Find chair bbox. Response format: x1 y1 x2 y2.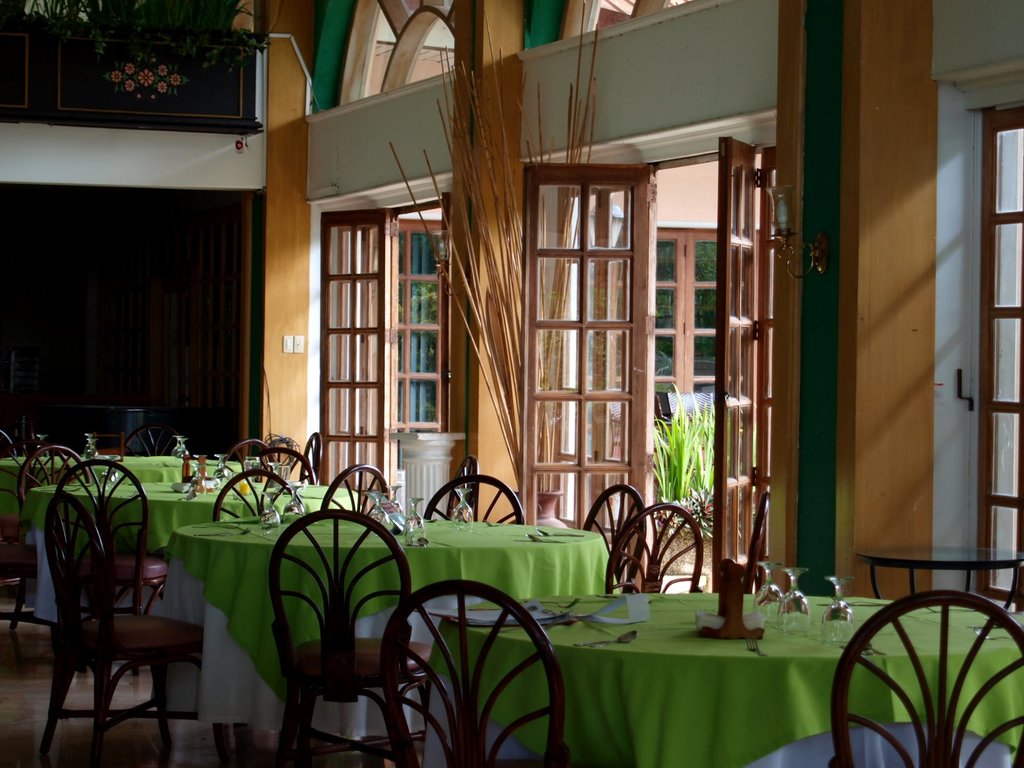
831 588 1023 767.
